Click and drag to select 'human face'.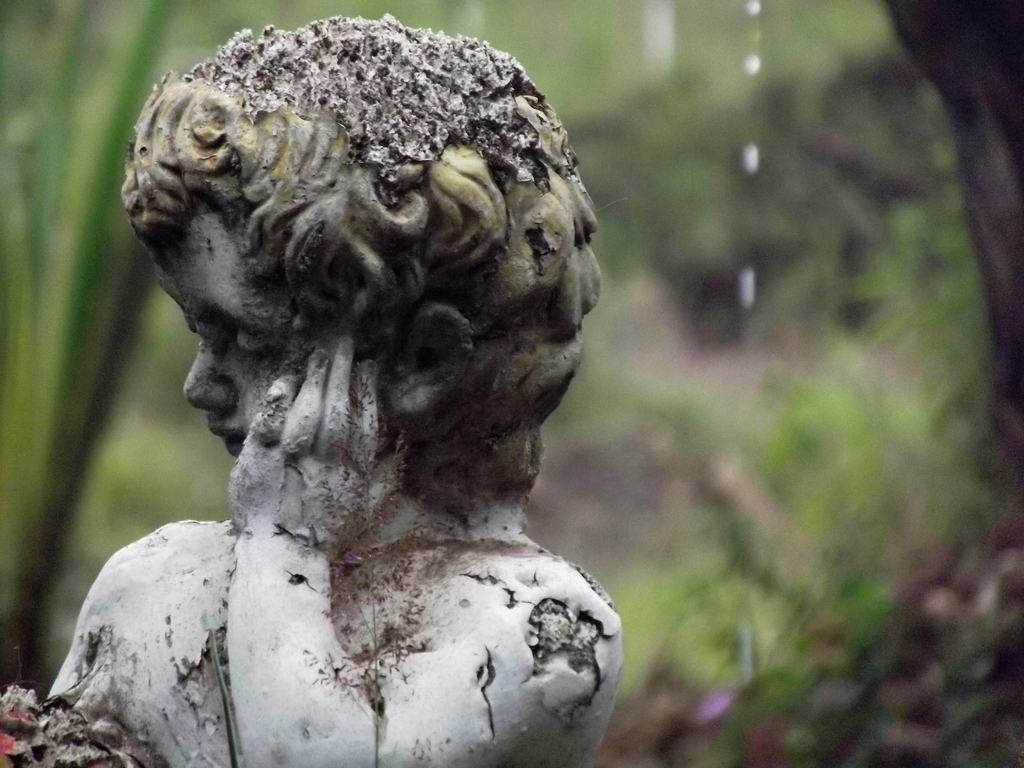
Selection: (x1=152, y1=203, x2=303, y2=454).
